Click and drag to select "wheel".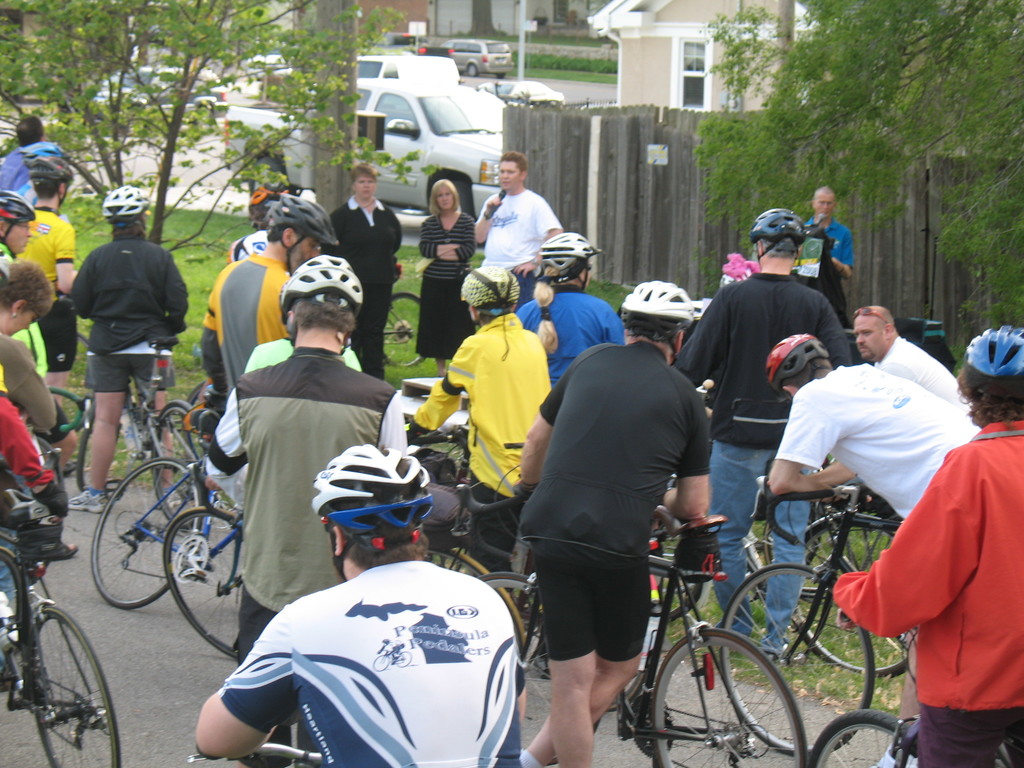
Selection: box=[0, 551, 25, 687].
